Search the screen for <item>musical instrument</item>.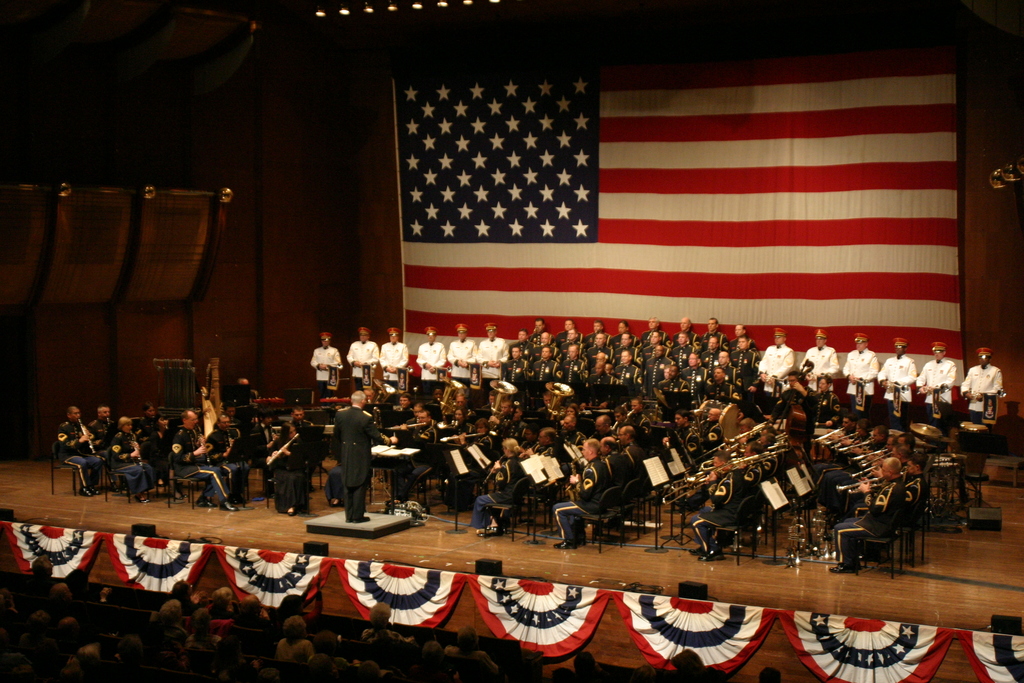
Found at crop(925, 450, 964, 483).
